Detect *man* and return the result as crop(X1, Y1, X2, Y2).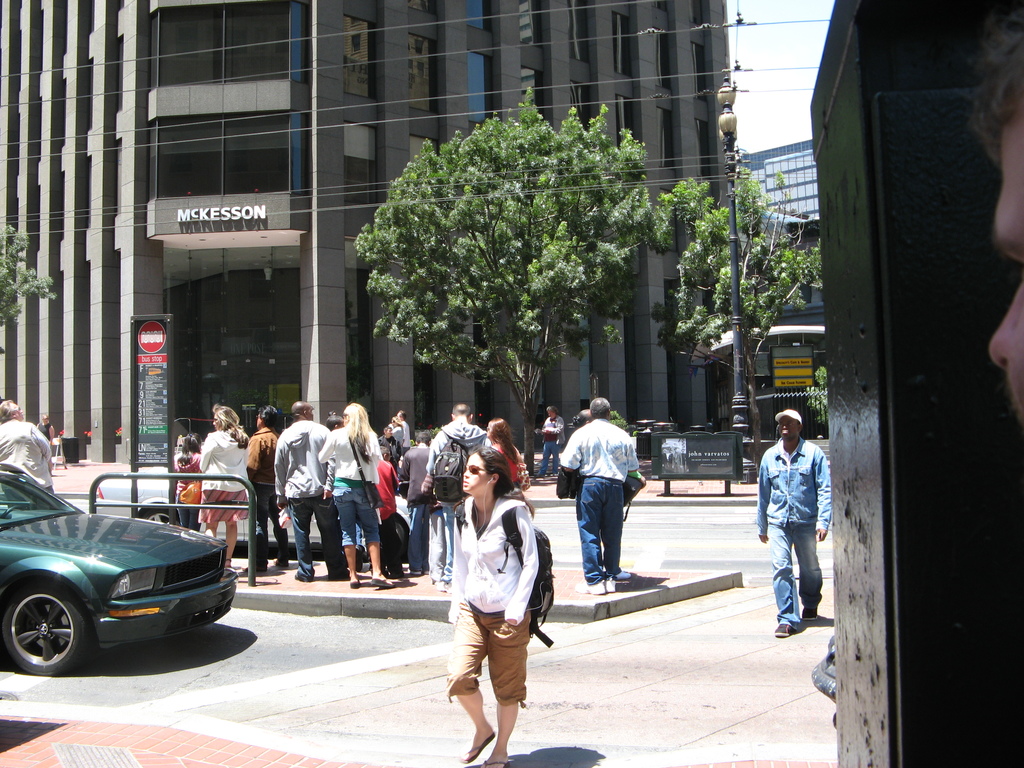
crop(968, 8, 1023, 428).
